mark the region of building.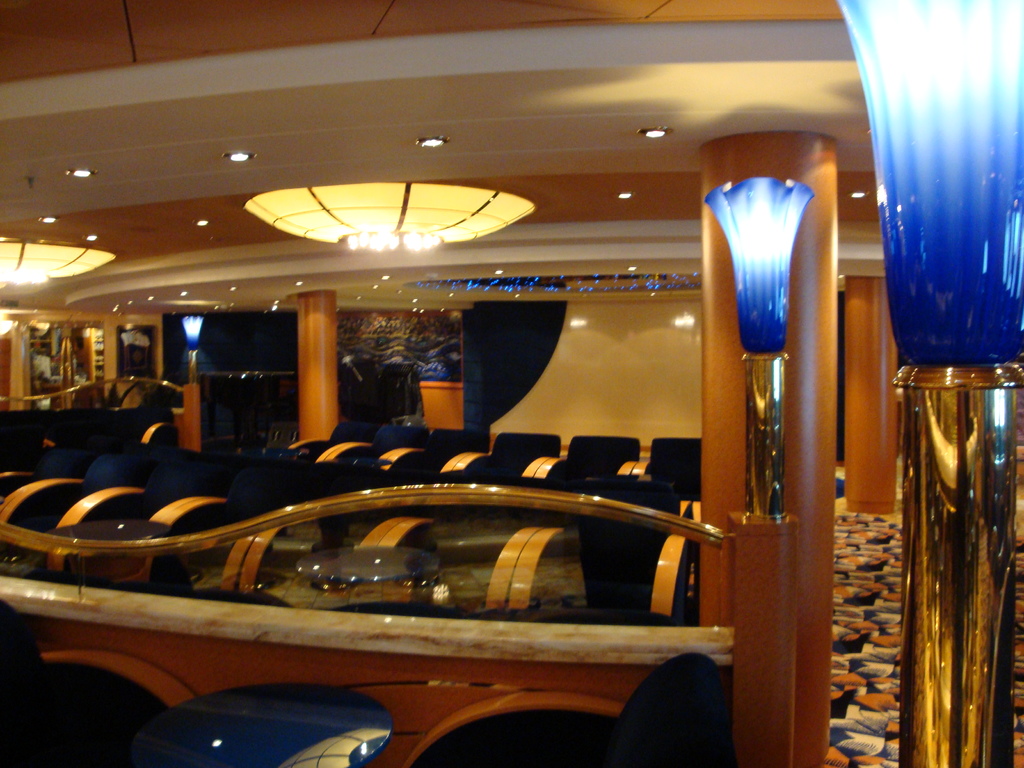
Region: locate(0, 0, 1023, 767).
